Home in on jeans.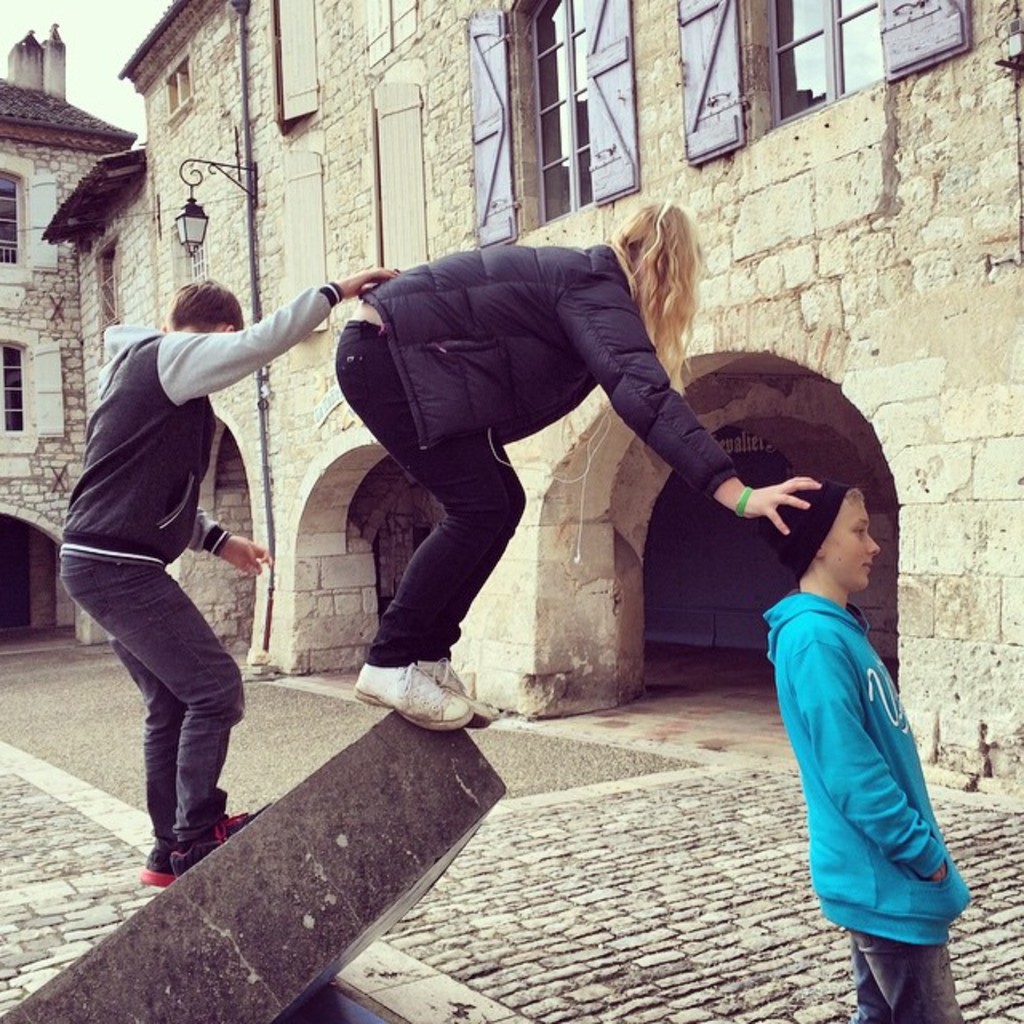
Homed in at {"left": 331, "top": 320, "right": 536, "bottom": 674}.
